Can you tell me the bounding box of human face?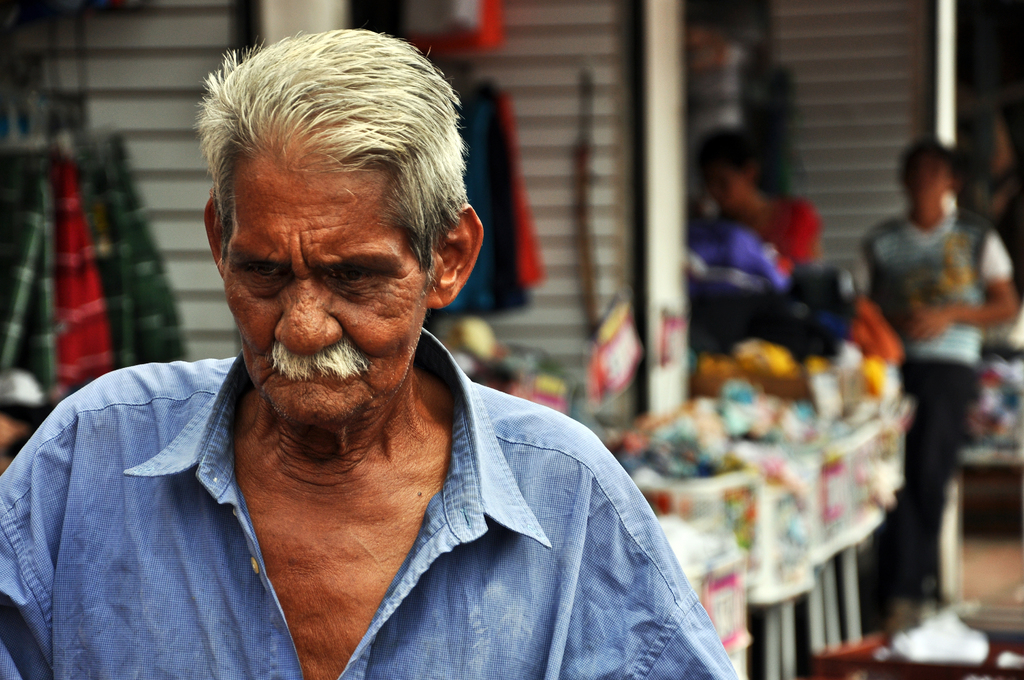
[x1=223, y1=143, x2=433, y2=418].
